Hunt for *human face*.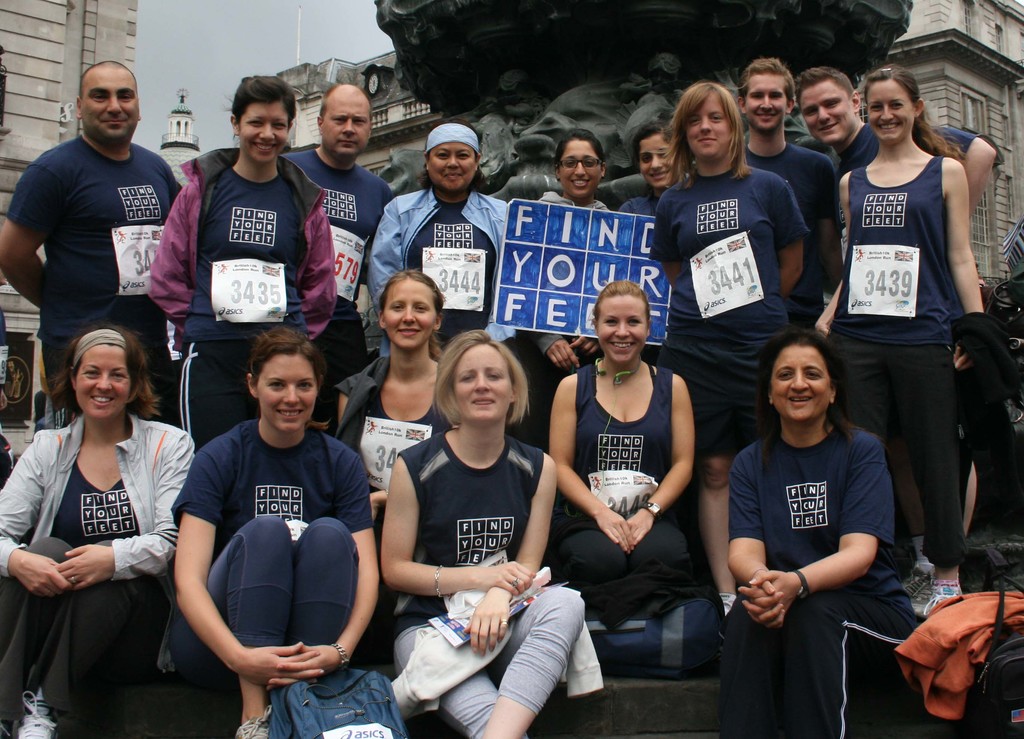
Hunted down at 325 95 372 159.
